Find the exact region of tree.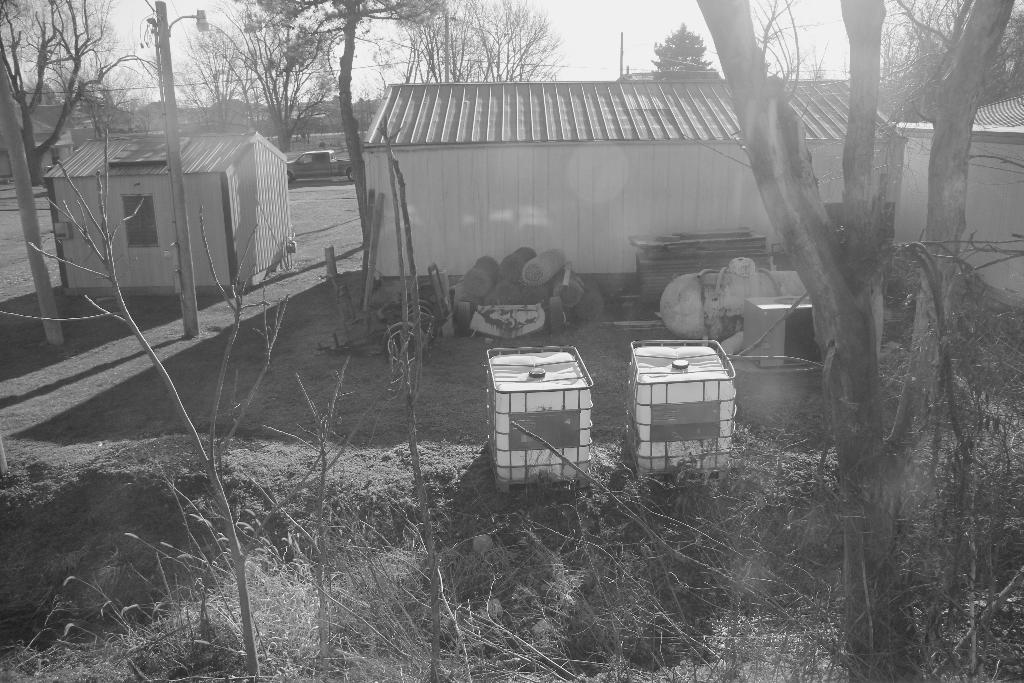
Exact region: l=698, t=0, r=1016, b=682.
